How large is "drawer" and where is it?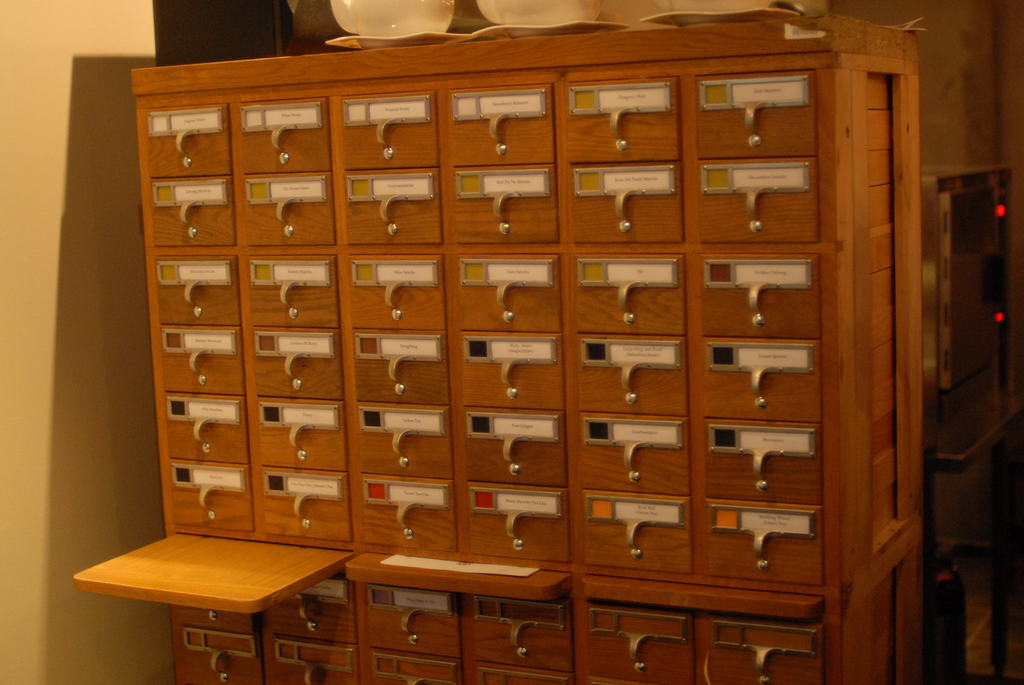
Bounding box: [x1=694, y1=338, x2=822, y2=420].
